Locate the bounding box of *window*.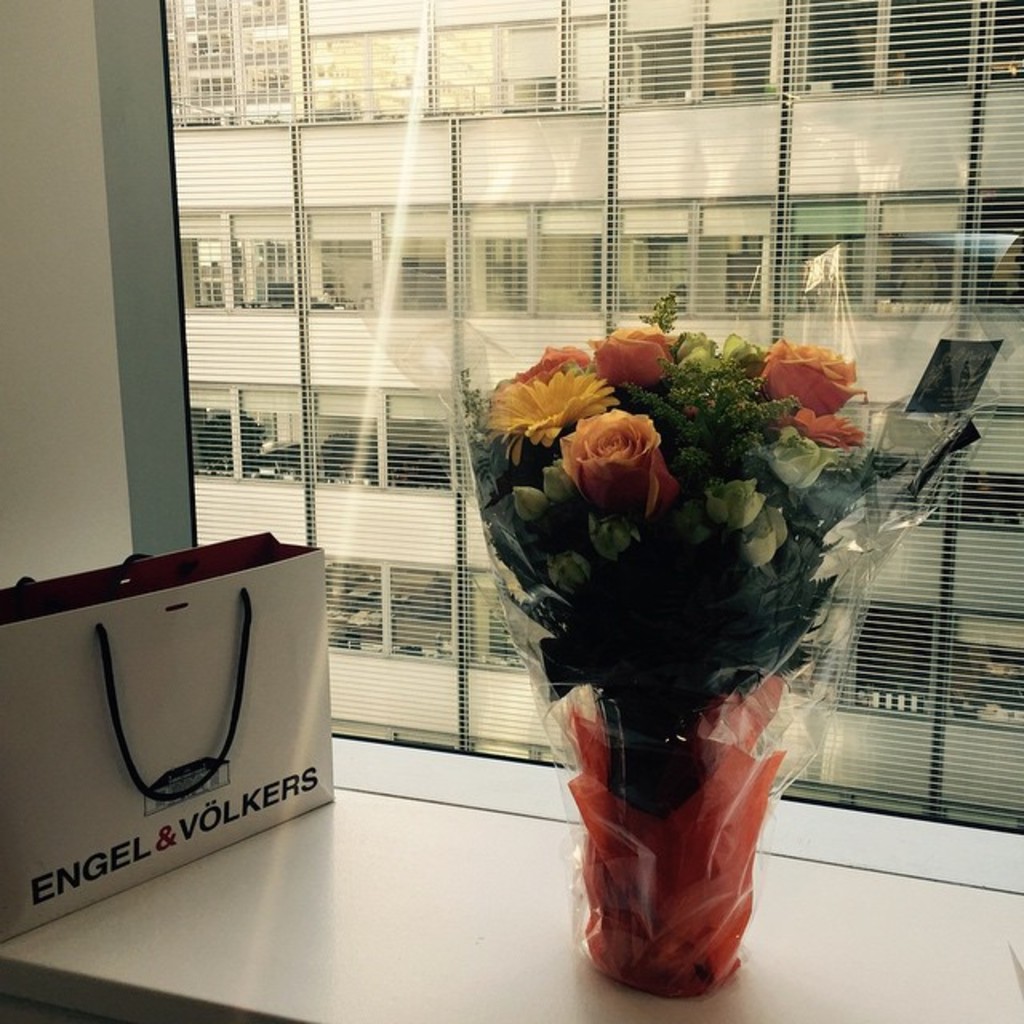
Bounding box: <bbox>854, 461, 944, 530</bbox>.
